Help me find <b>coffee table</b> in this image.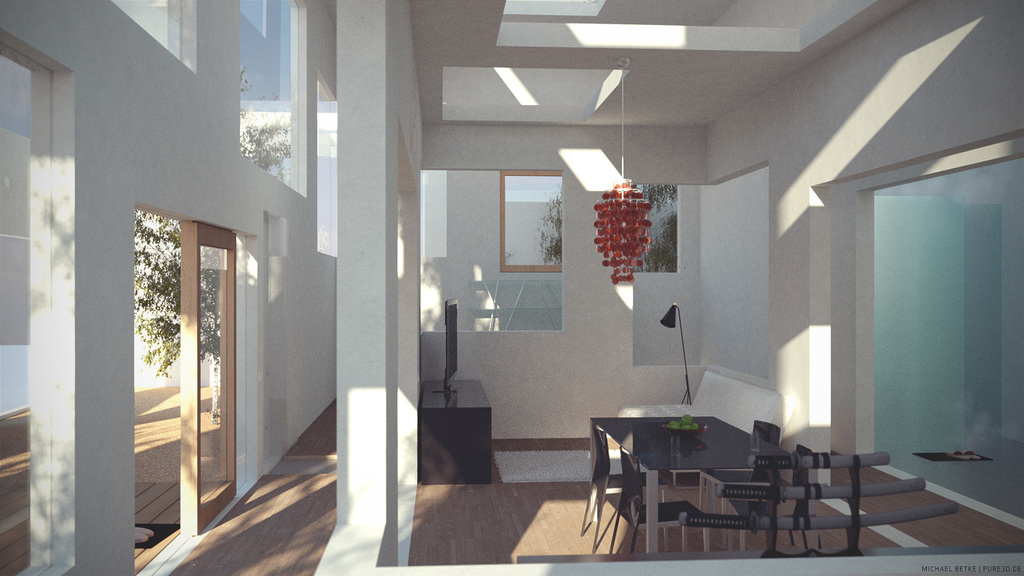
Found it: bbox=(588, 408, 820, 539).
